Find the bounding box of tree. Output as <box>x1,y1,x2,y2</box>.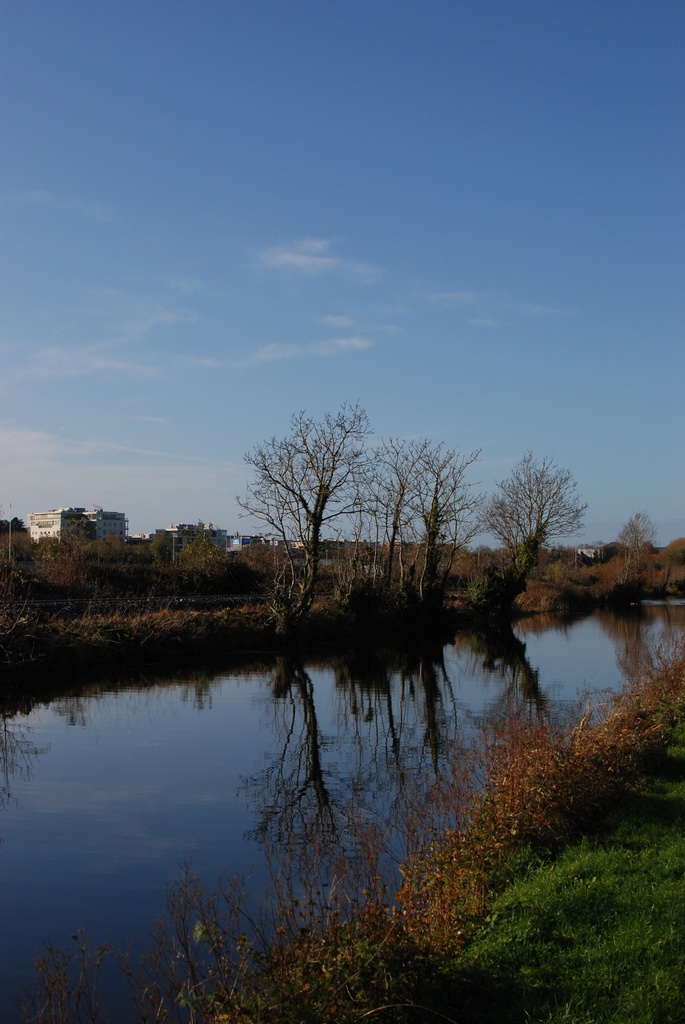
<box>356,428,436,595</box>.
